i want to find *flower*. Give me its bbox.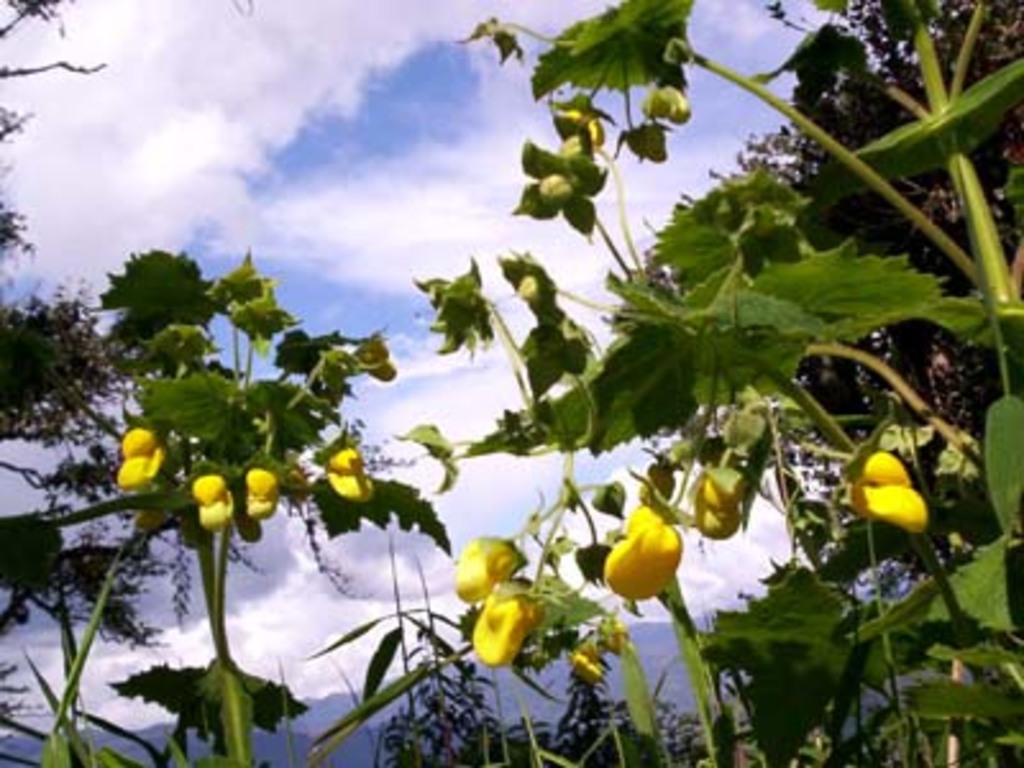
region(594, 609, 625, 655).
